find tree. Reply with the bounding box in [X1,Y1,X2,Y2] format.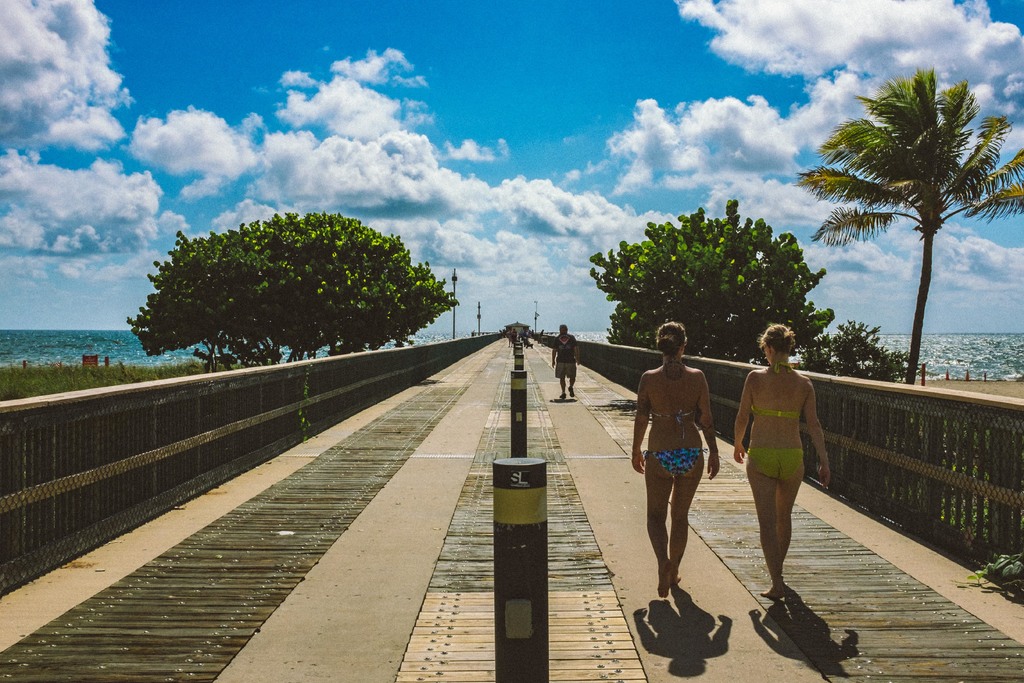
[582,198,832,367].
